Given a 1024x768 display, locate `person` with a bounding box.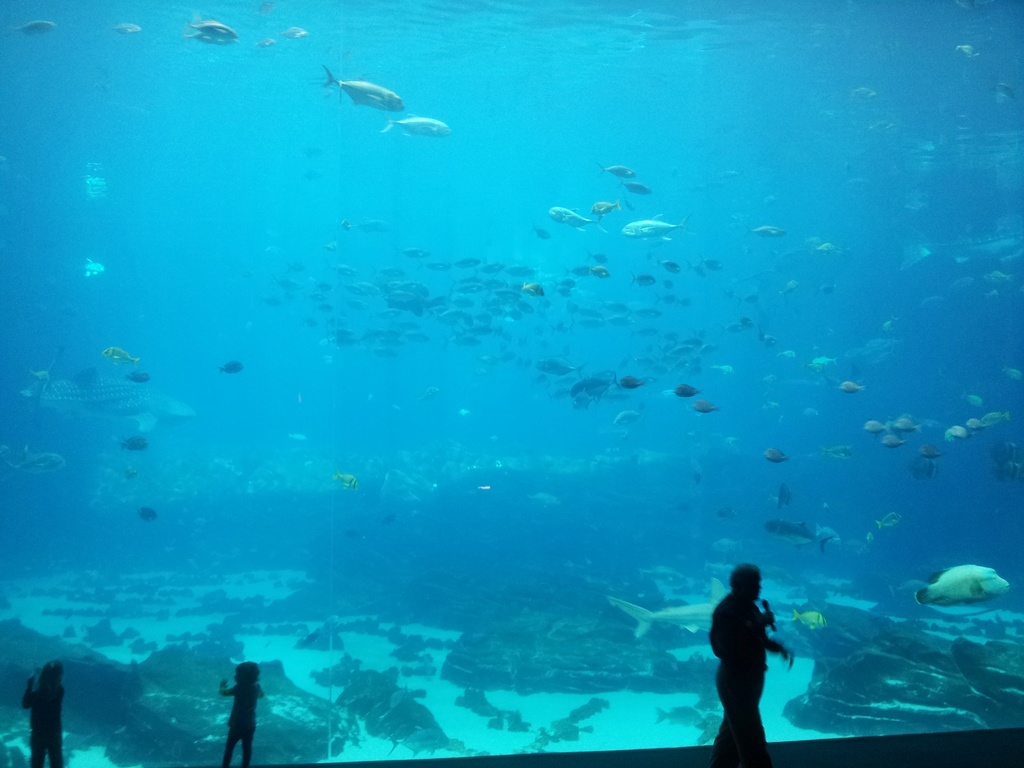
Located: bbox=[17, 661, 70, 767].
